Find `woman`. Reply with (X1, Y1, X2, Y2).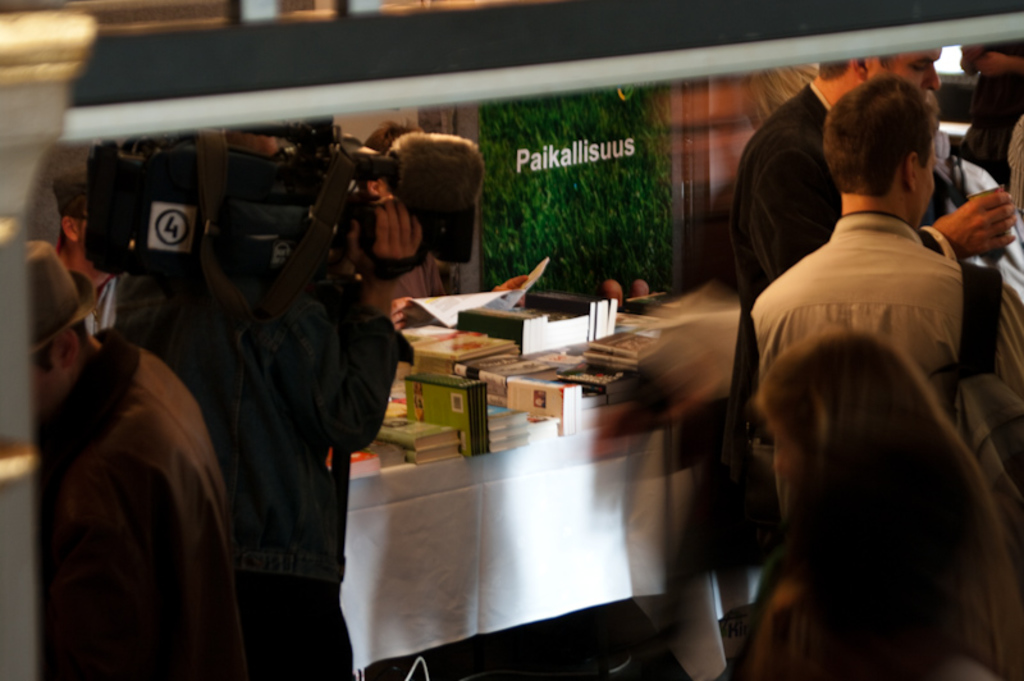
(700, 298, 1023, 680).
